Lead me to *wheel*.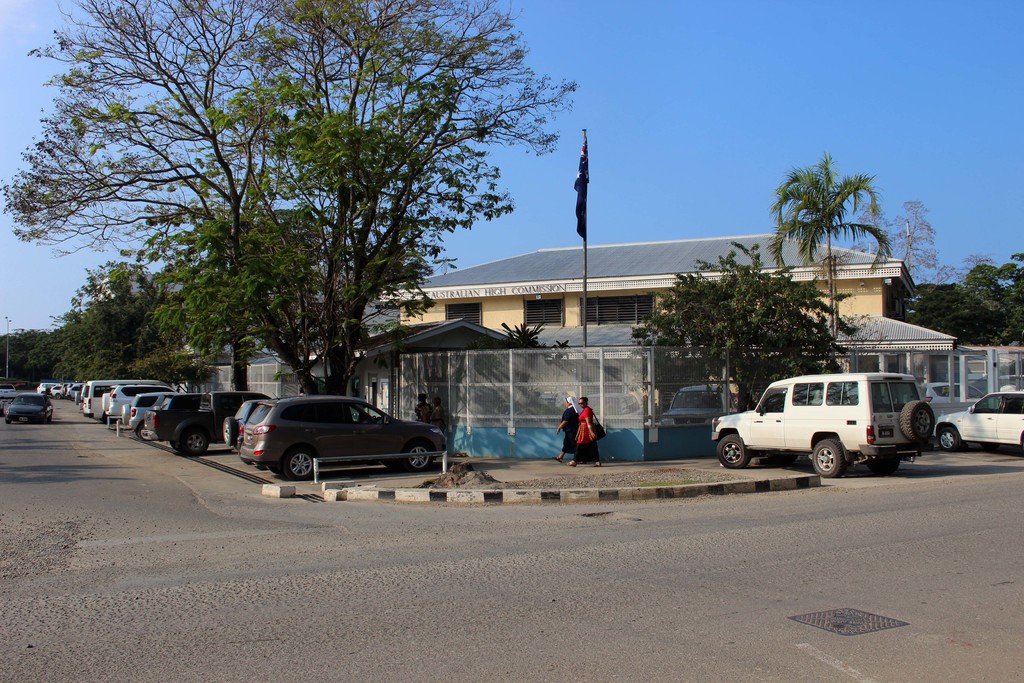
Lead to <box>717,435,749,468</box>.
